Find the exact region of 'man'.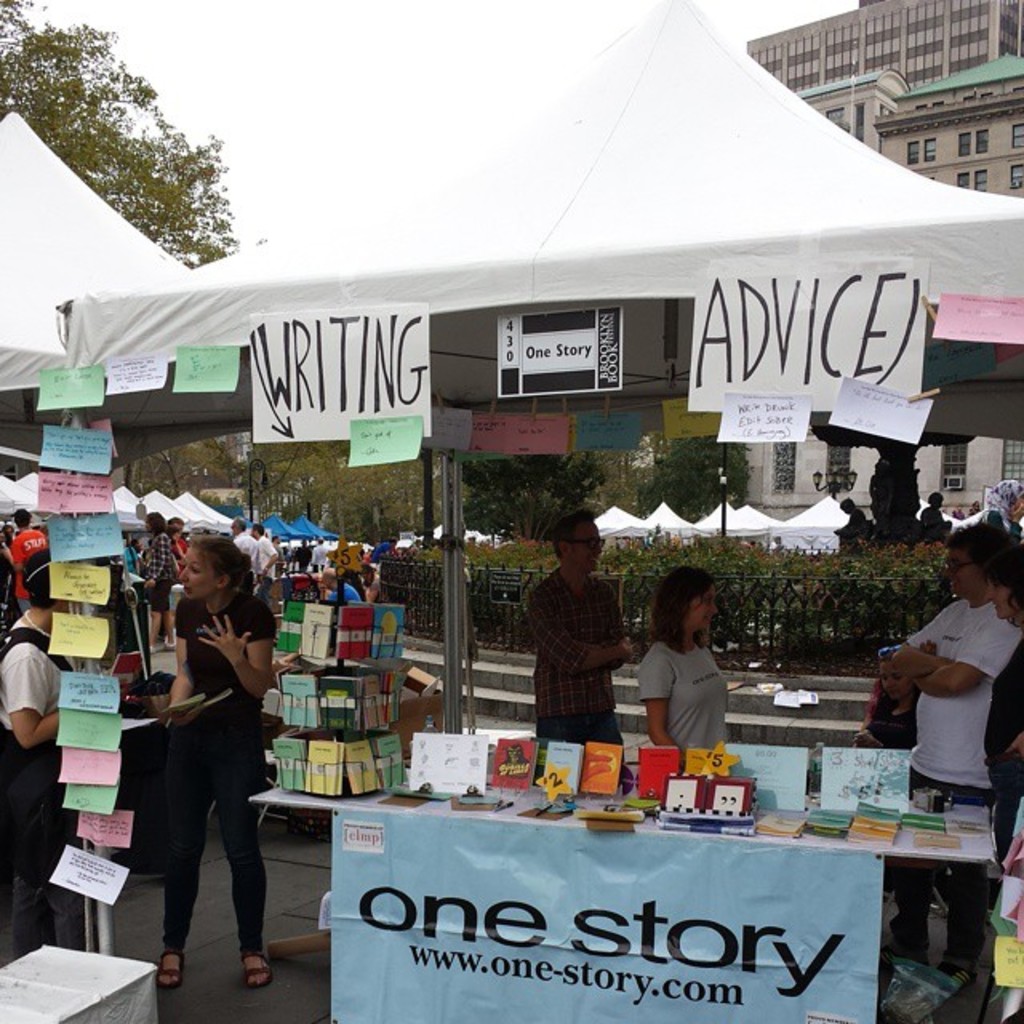
Exact region: BBox(250, 523, 278, 605).
